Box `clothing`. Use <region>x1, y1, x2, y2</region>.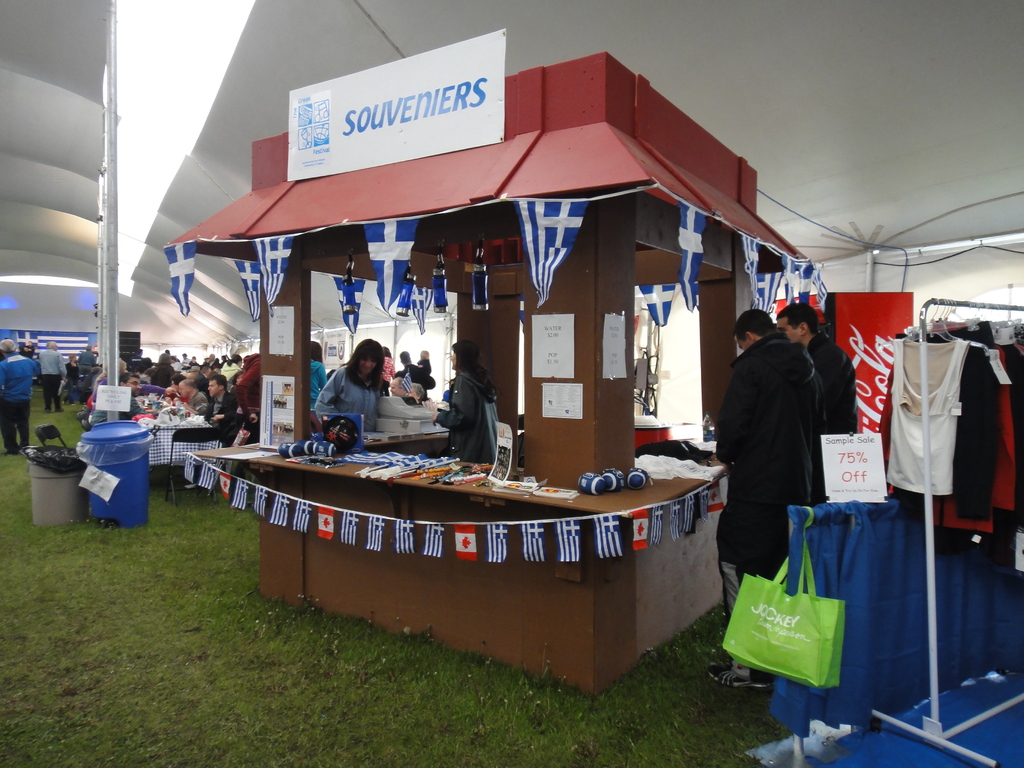
<region>203, 389, 239, 426</region>.
